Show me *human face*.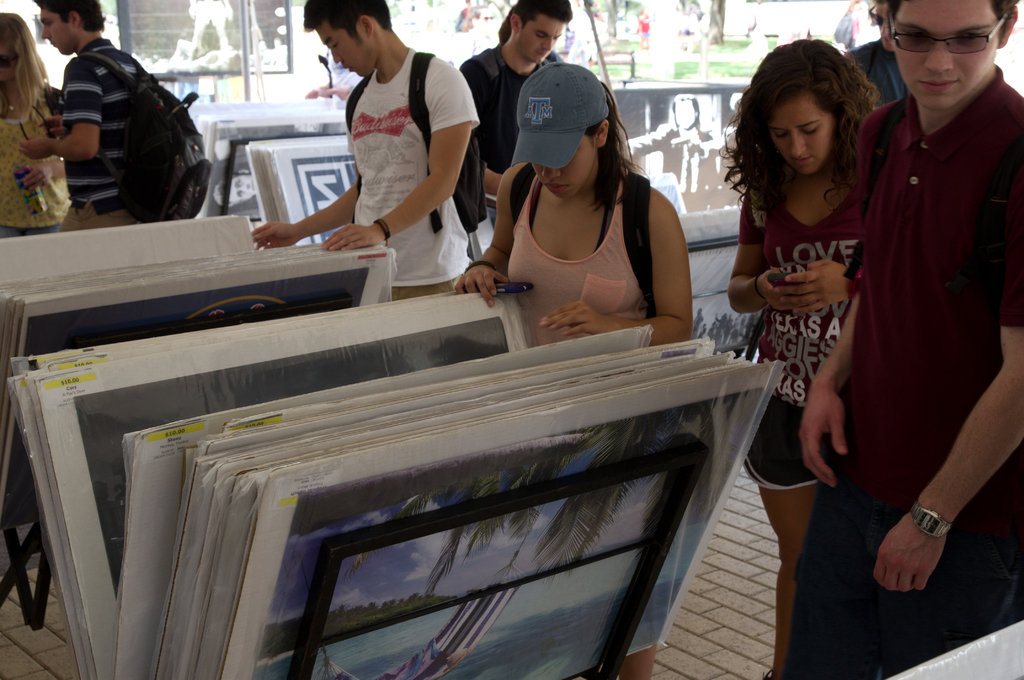
*human face* is here: 39, 9, 75, 54.
